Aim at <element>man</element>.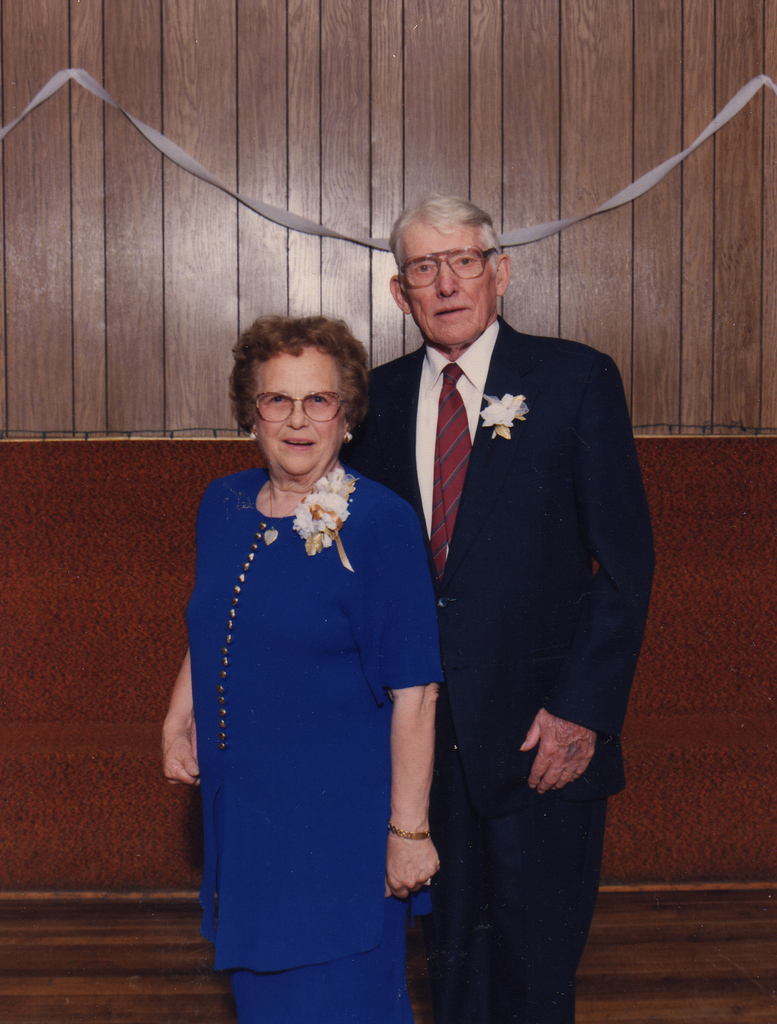
Aimed at 322/118/669/1000.
